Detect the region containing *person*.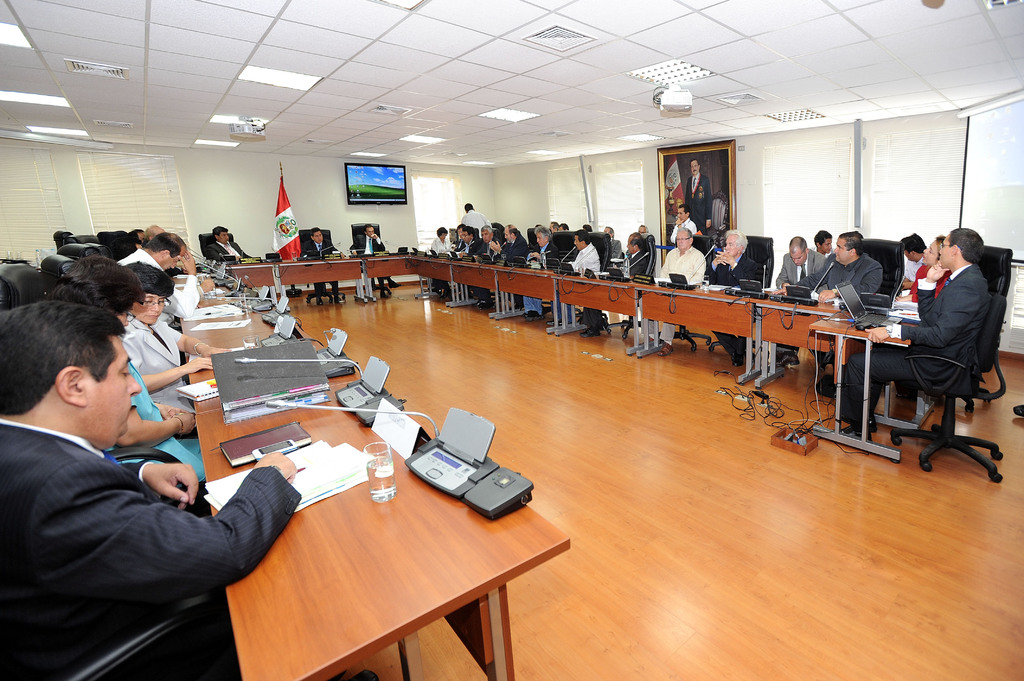
812, 234, 877, 381.
